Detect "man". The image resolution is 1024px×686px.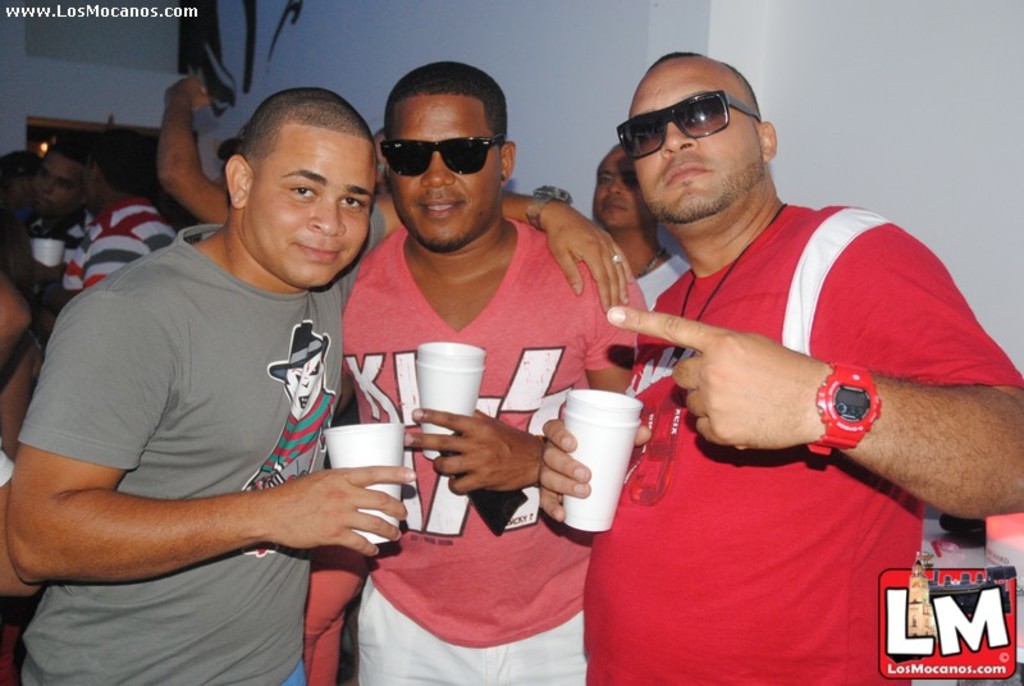
<box>591,142,691,299</box>.
